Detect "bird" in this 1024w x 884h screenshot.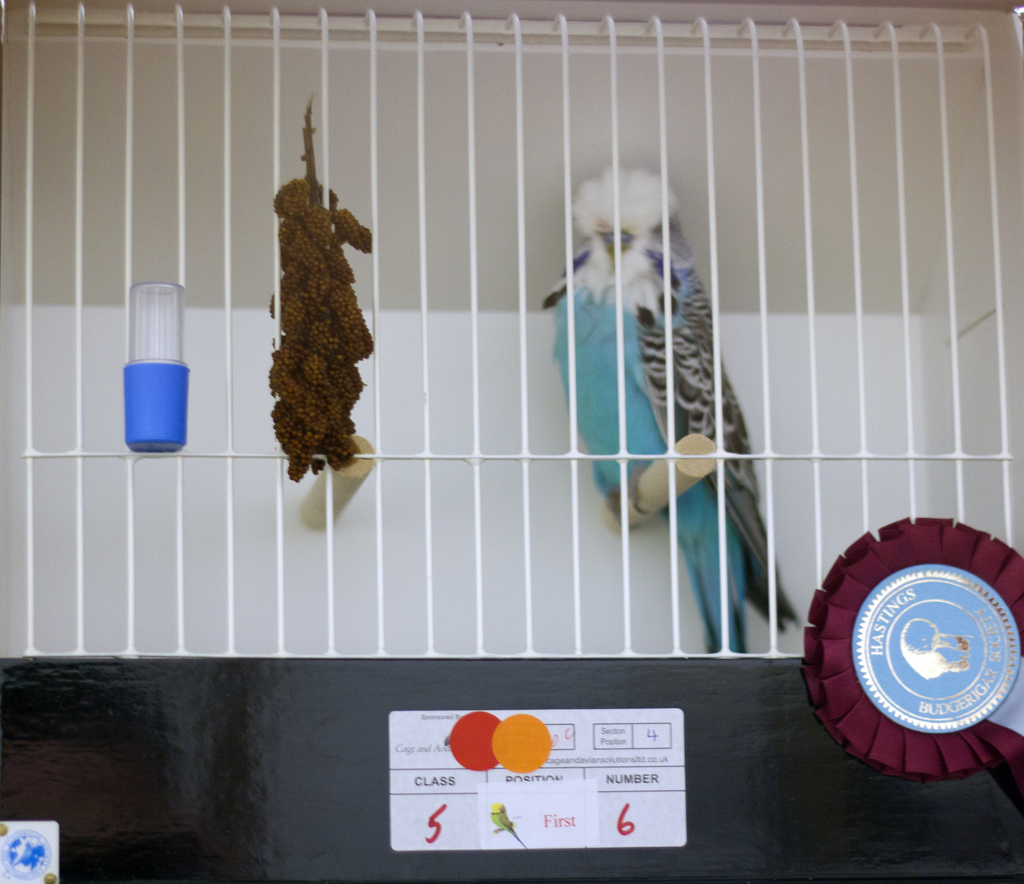
Detection: bbox(487, 803, 531, 850).
